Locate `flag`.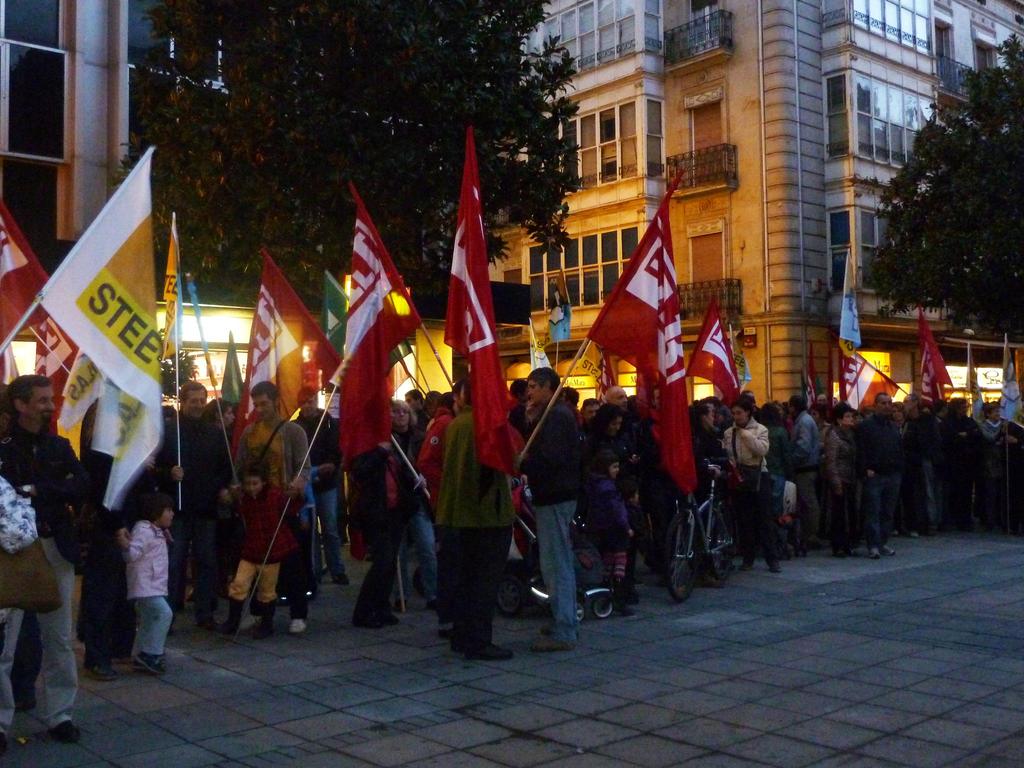
Bounding box: (left=835, top=340, right=916, bottom=419).
